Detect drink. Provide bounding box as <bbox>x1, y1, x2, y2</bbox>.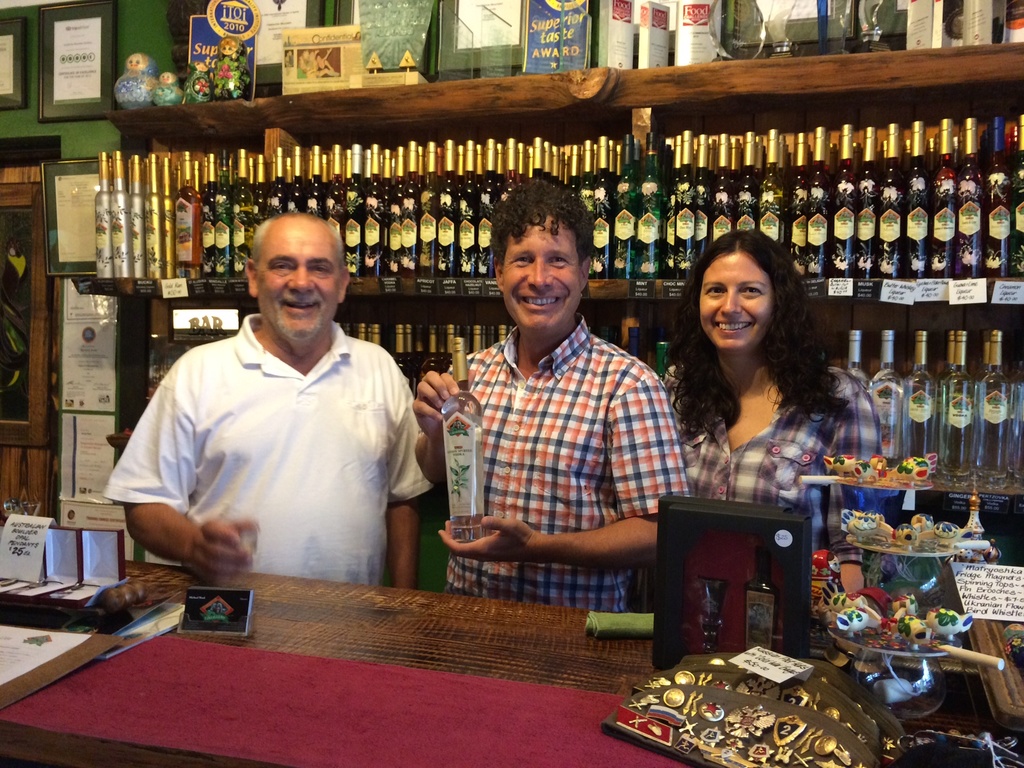
<bbox>977, 367, 1014, 476</bbox>.
